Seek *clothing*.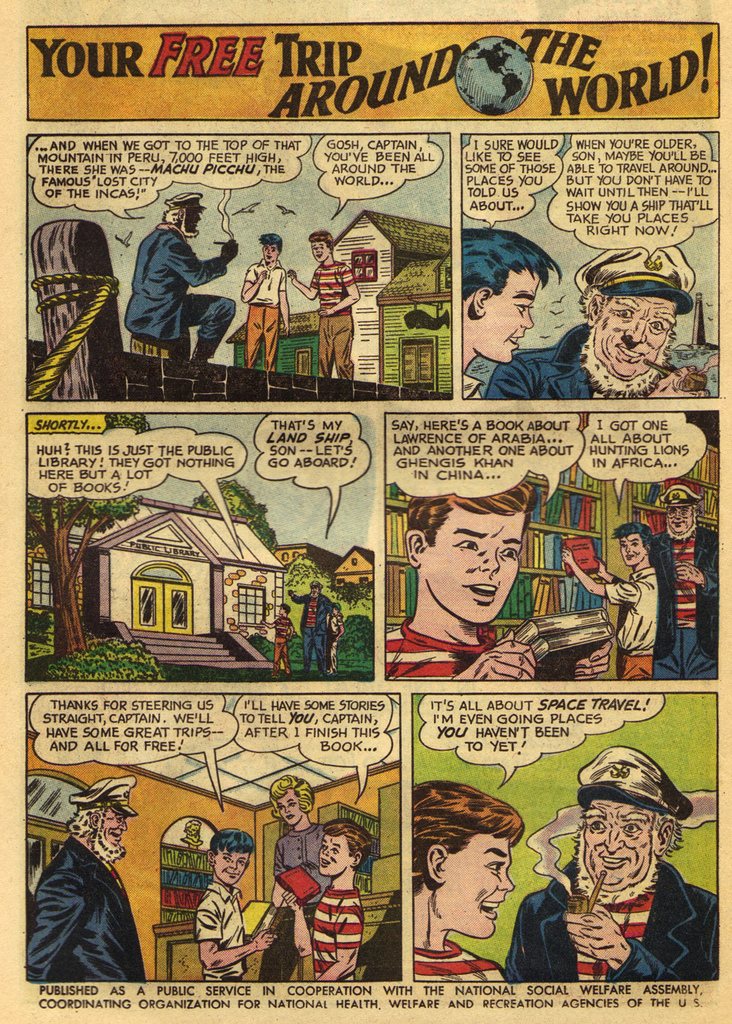
left=314, top=303, right=358, bottom=372.
